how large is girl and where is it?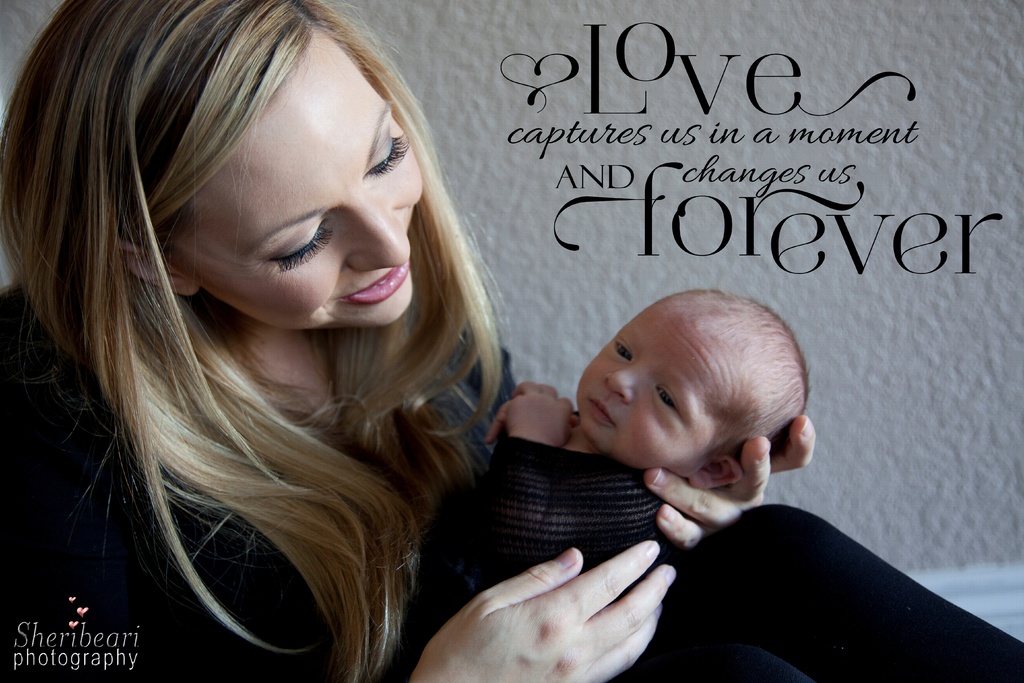
Bounding box: [left=1, top=1, right=1023, bottom=682].
